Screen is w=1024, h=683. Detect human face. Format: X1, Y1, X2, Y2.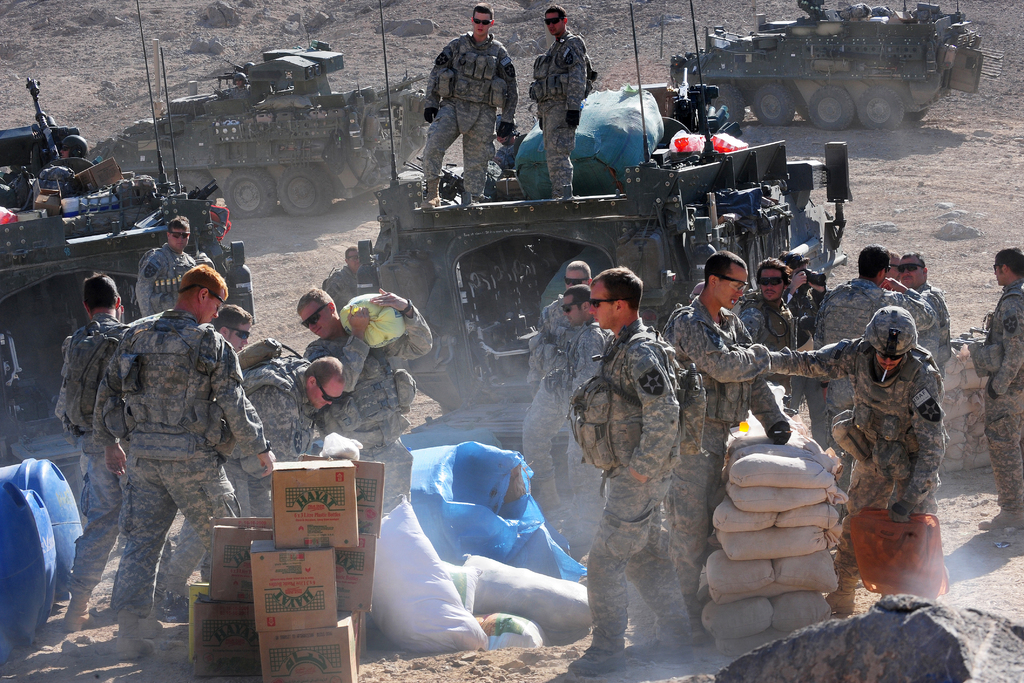
308, 380, 343, 411.
